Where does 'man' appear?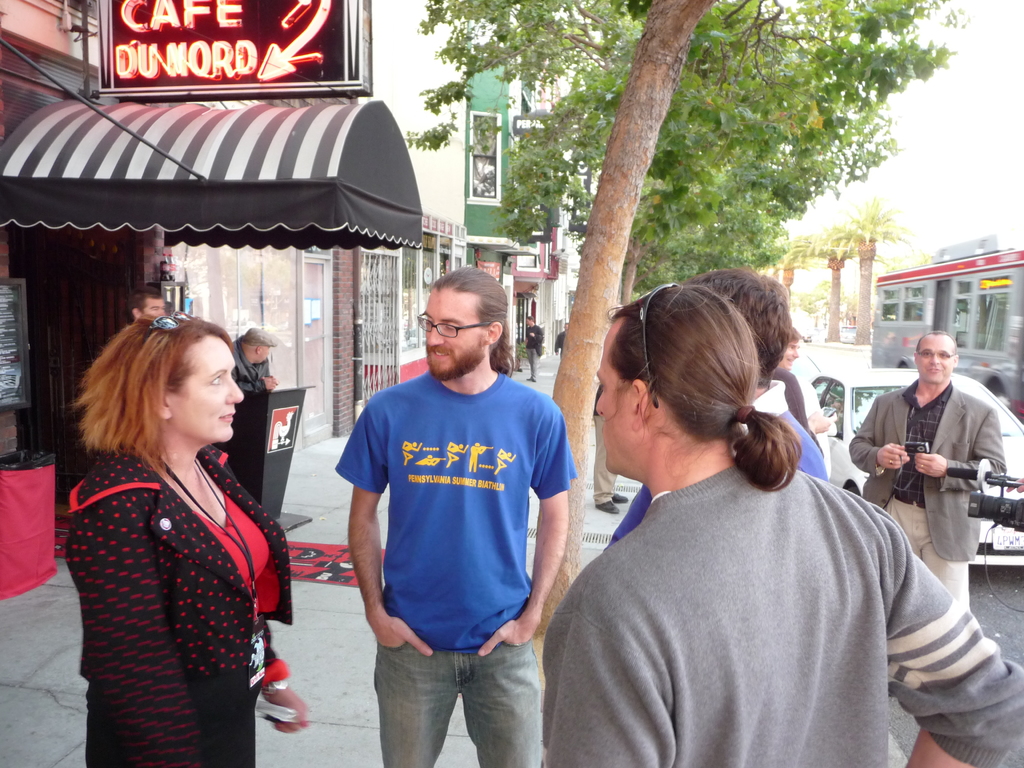
Appears at [230, 326, 282, 394].
